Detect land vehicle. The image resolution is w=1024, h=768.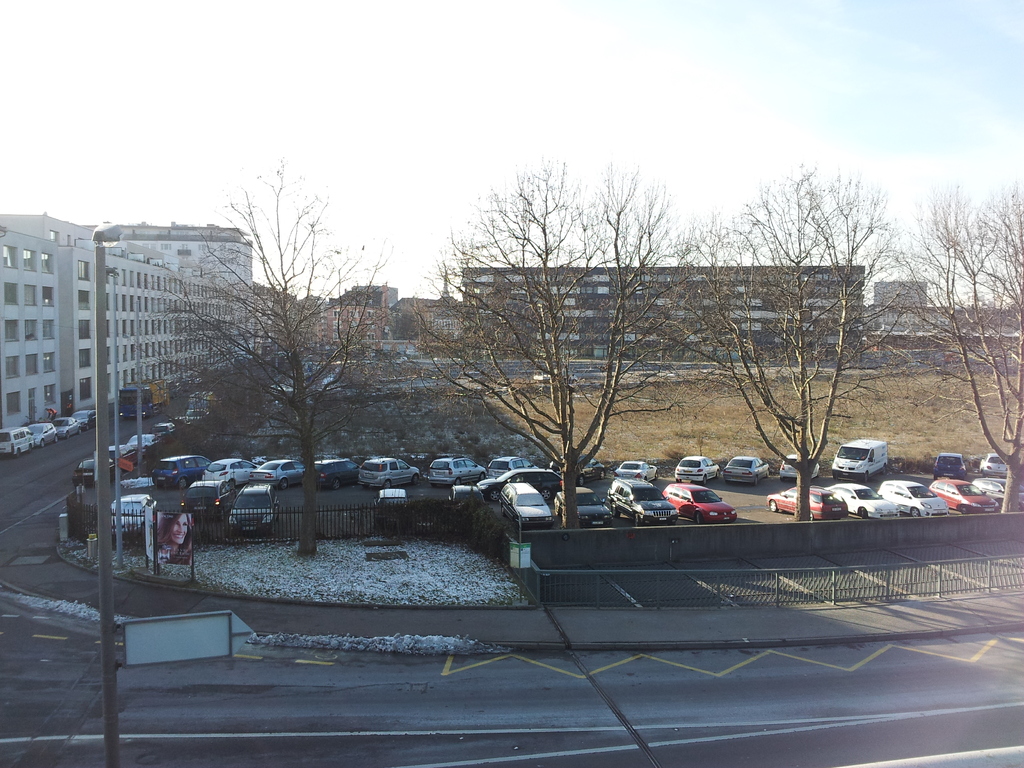
left=970, top=476, right=1023, bottom=509.
